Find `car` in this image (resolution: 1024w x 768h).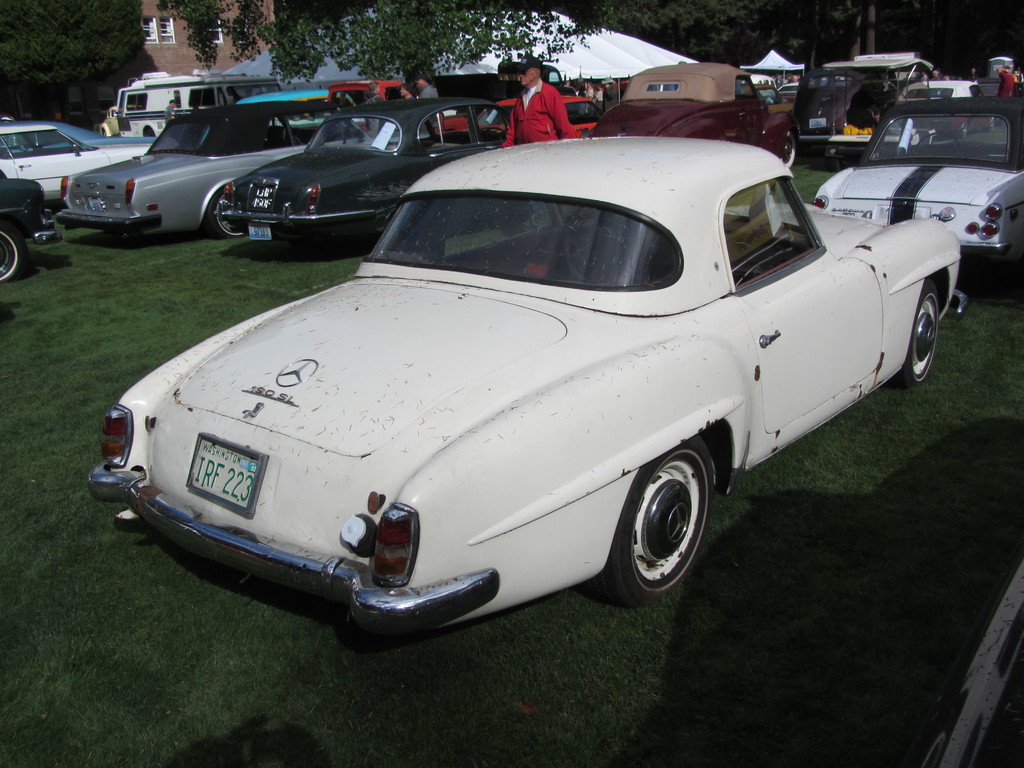
<region>442, 93, 600, 143</region>.
